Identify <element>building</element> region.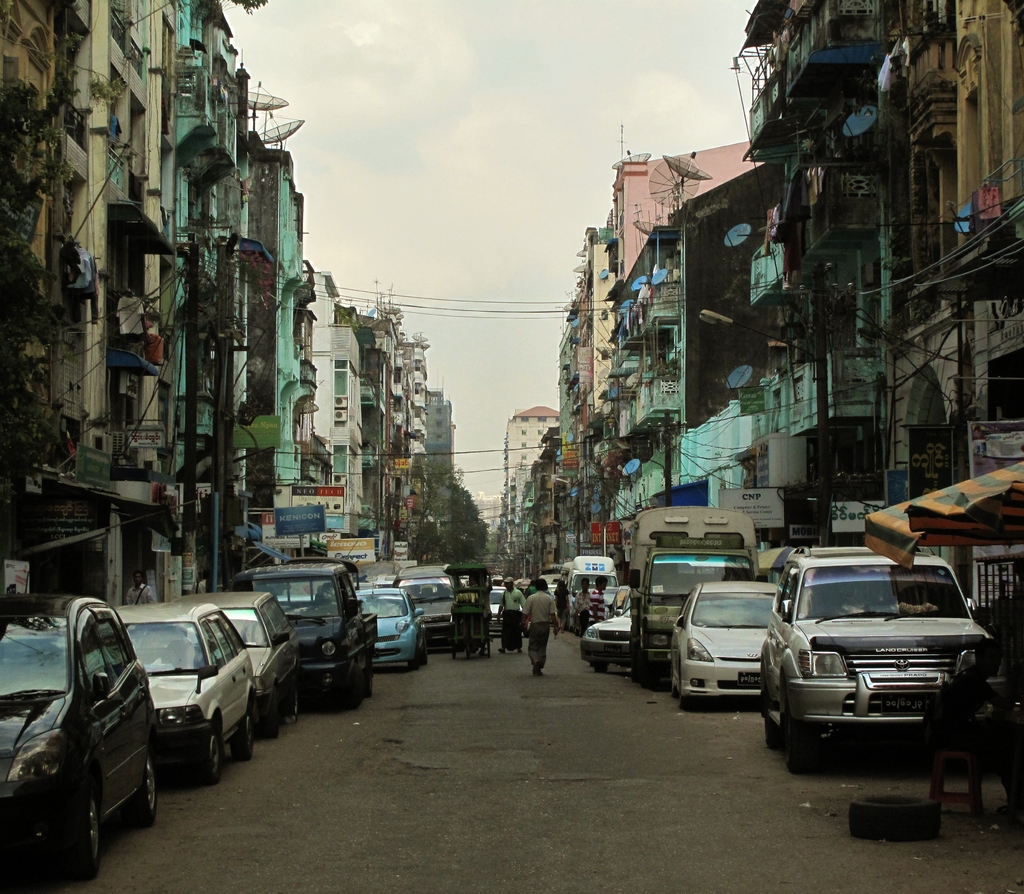
Region: pyautogui.locateOnScreen(733, 0, 1023, 533).
